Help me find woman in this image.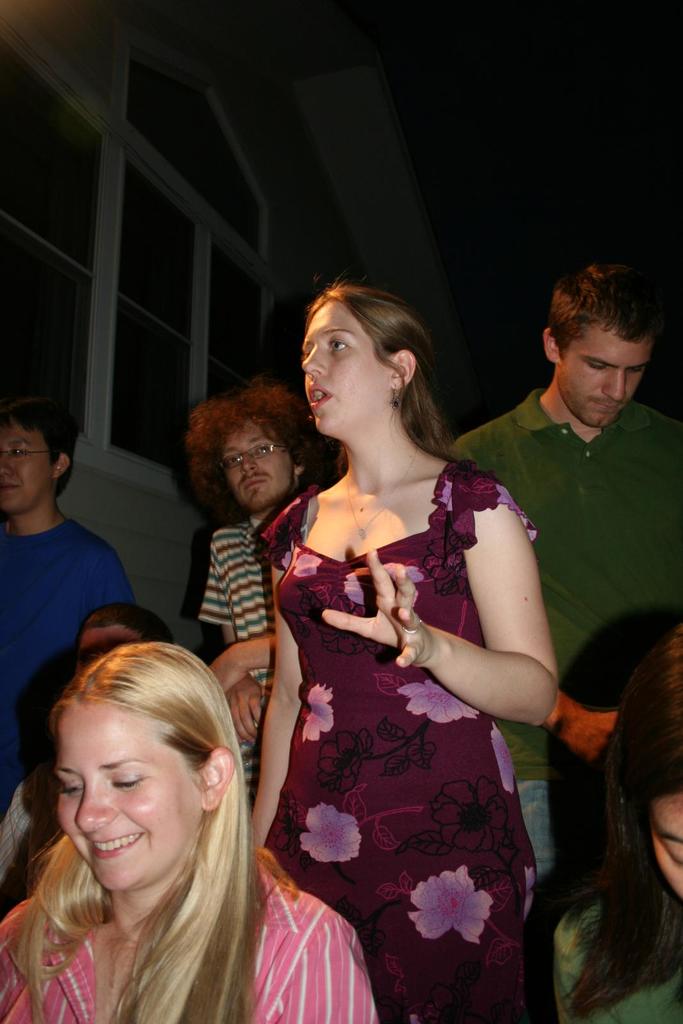
Found it: locate(0, 643, 373, 1023).
